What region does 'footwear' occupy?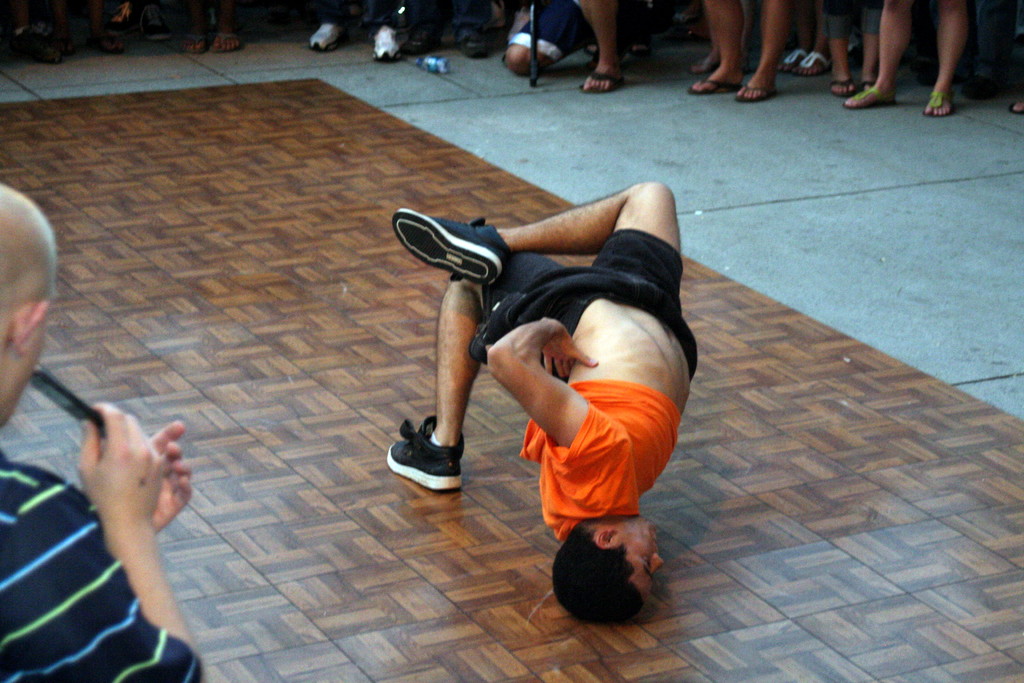
pyautogui.locateOnScreen(582, 68, 619, 92).
